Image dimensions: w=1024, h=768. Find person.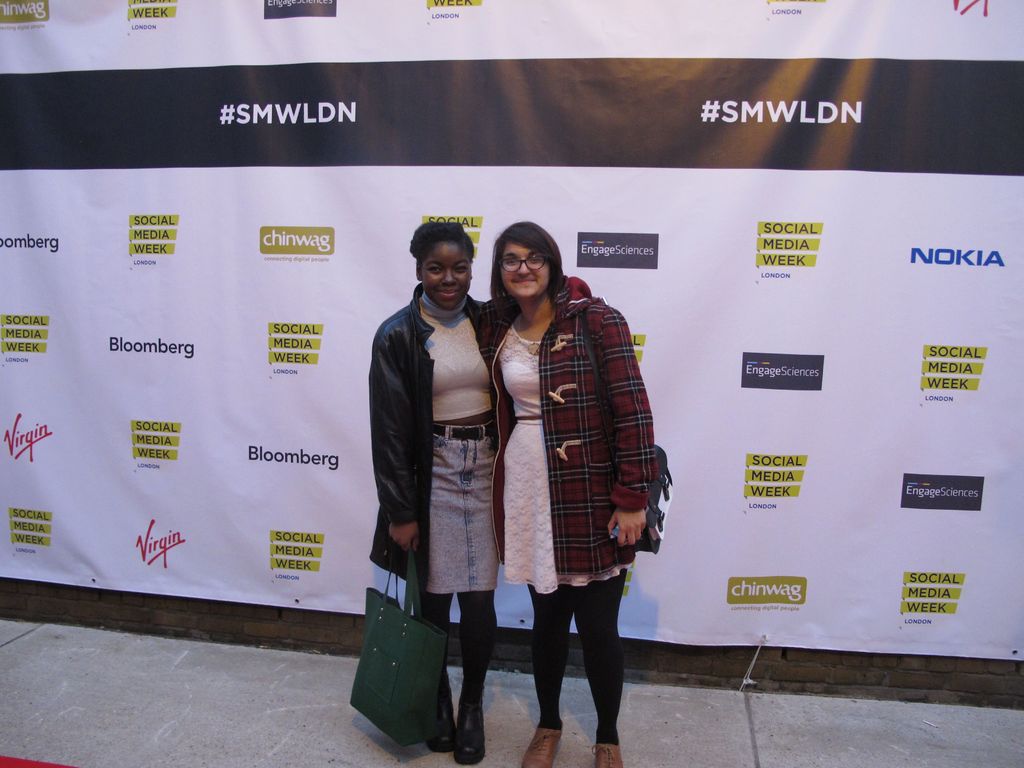
bbox(370, 220, 500, 765).
